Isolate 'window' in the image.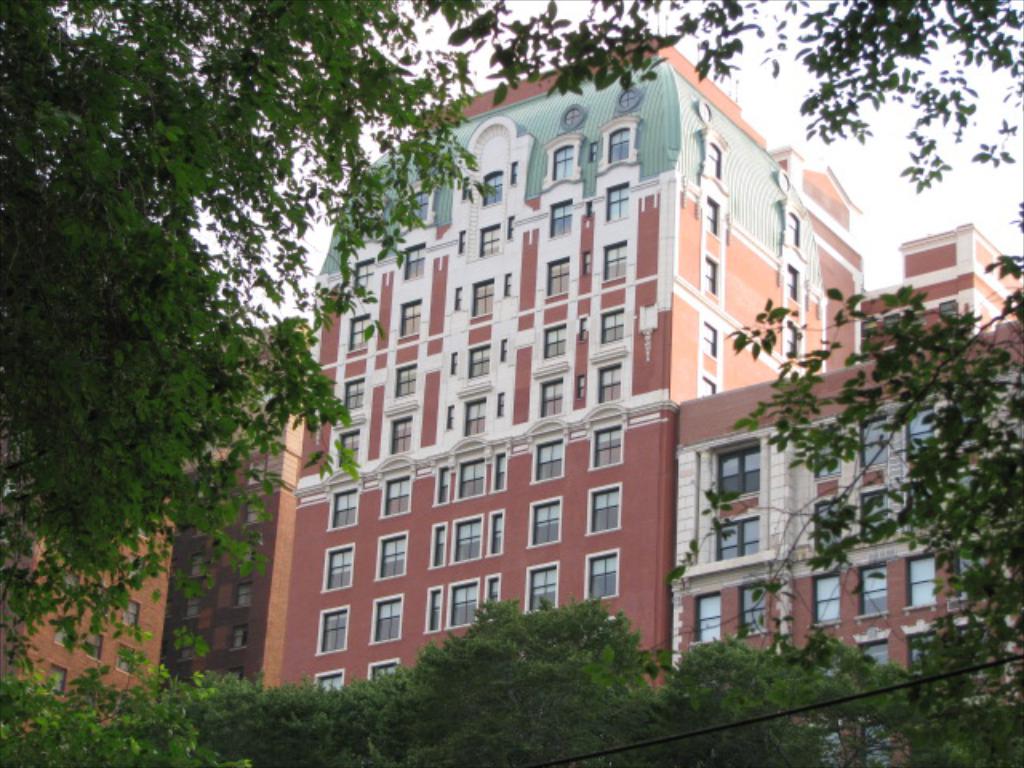
Isolated region: (left=550, top=203, right=579, bottom=234).
